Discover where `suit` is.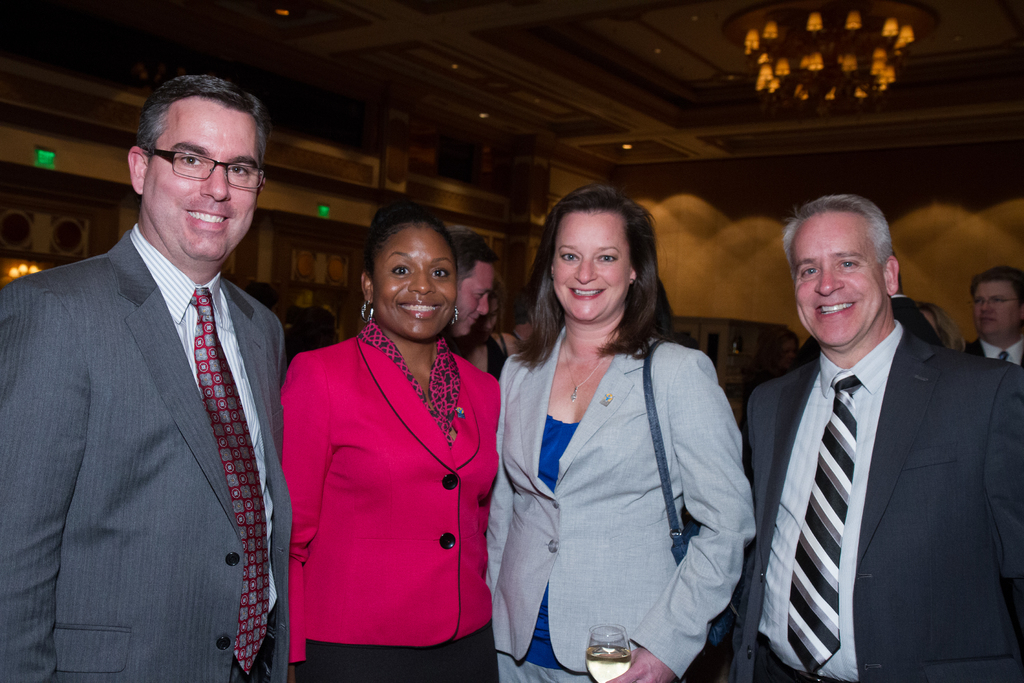
Discovered at 278/325/504/666.
